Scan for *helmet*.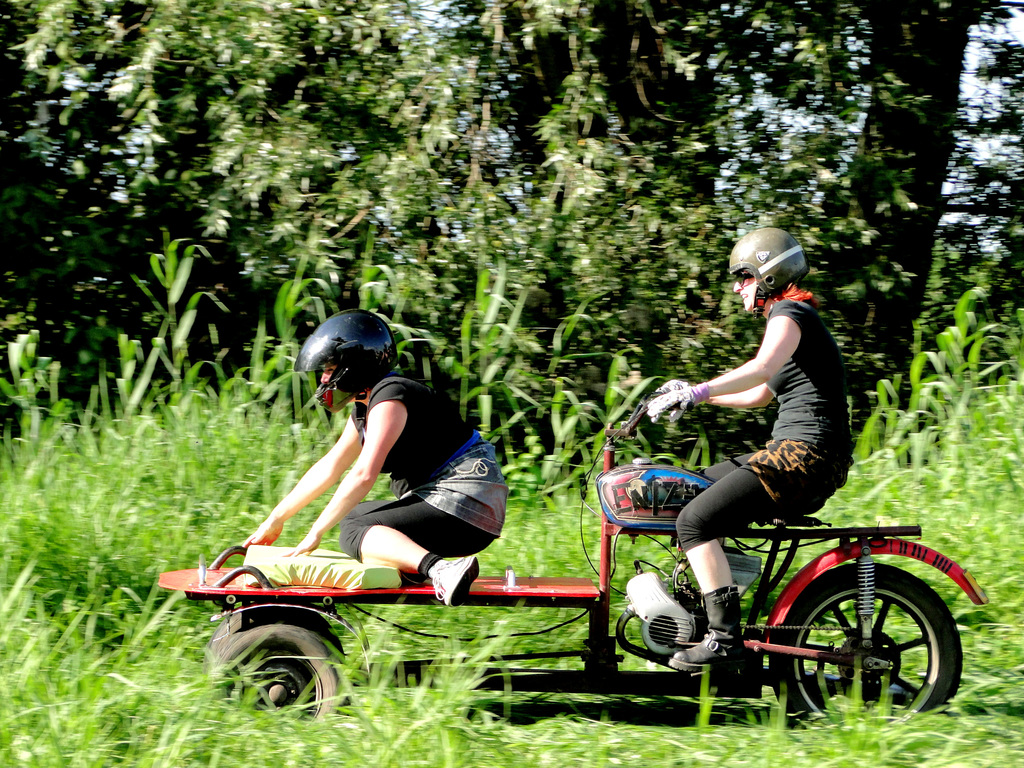
Scan result: (left=302, top=319, right=396, bottom=414).
